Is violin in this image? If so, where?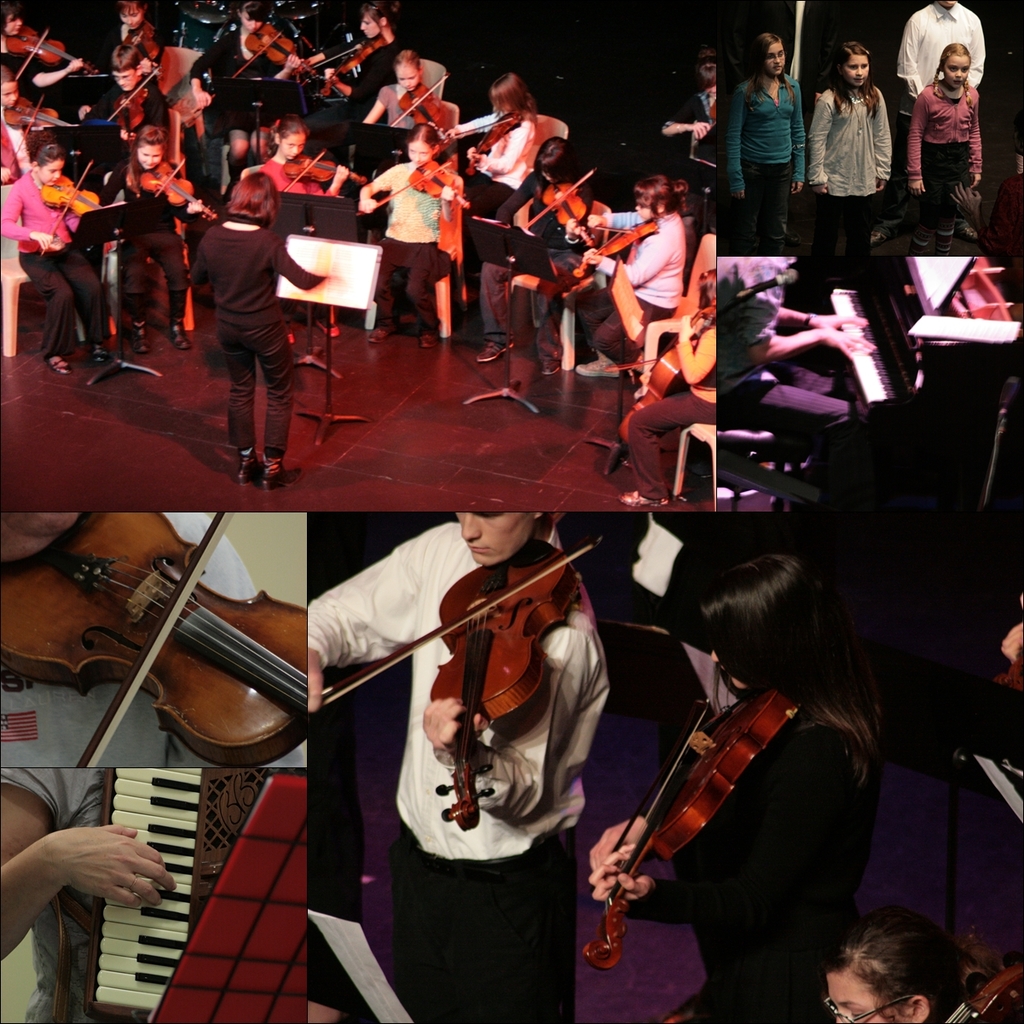
Yes, at x1=38 y1=159 x2=112 y2=251.
